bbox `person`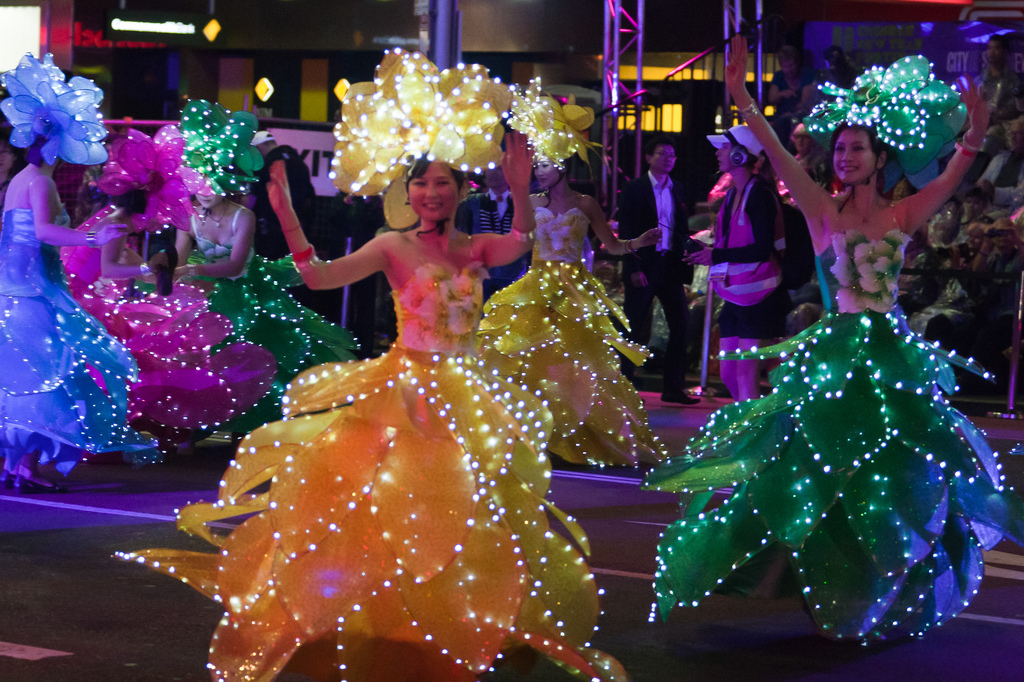
select_region(648, 31, 1000, 650)
